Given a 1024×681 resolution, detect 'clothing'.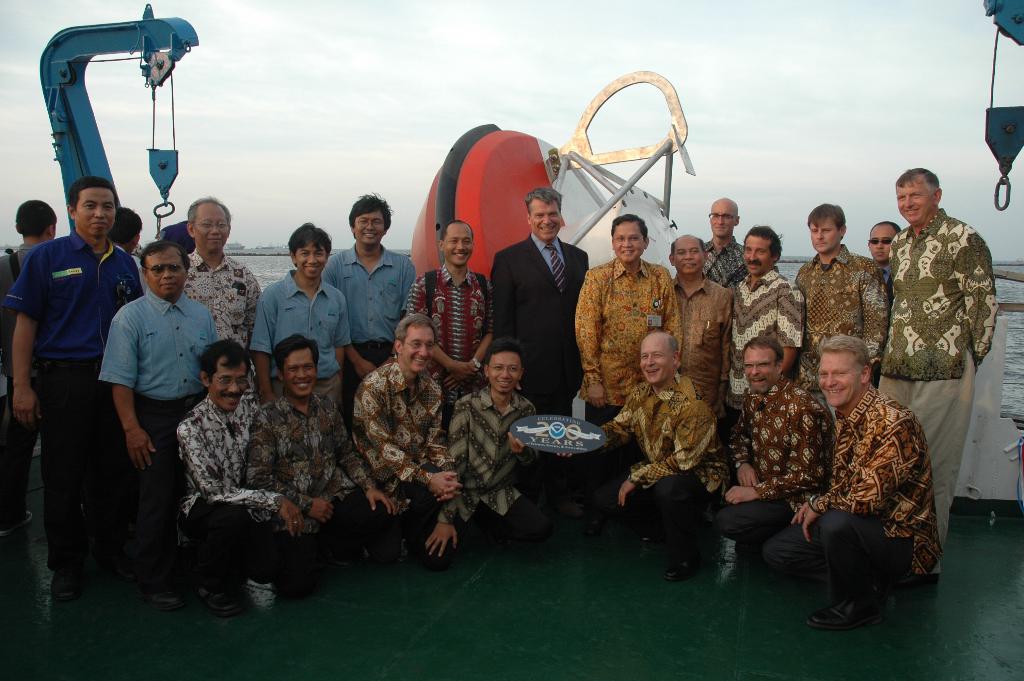
[x1=703, y1=234, x2=758, y2=288].
